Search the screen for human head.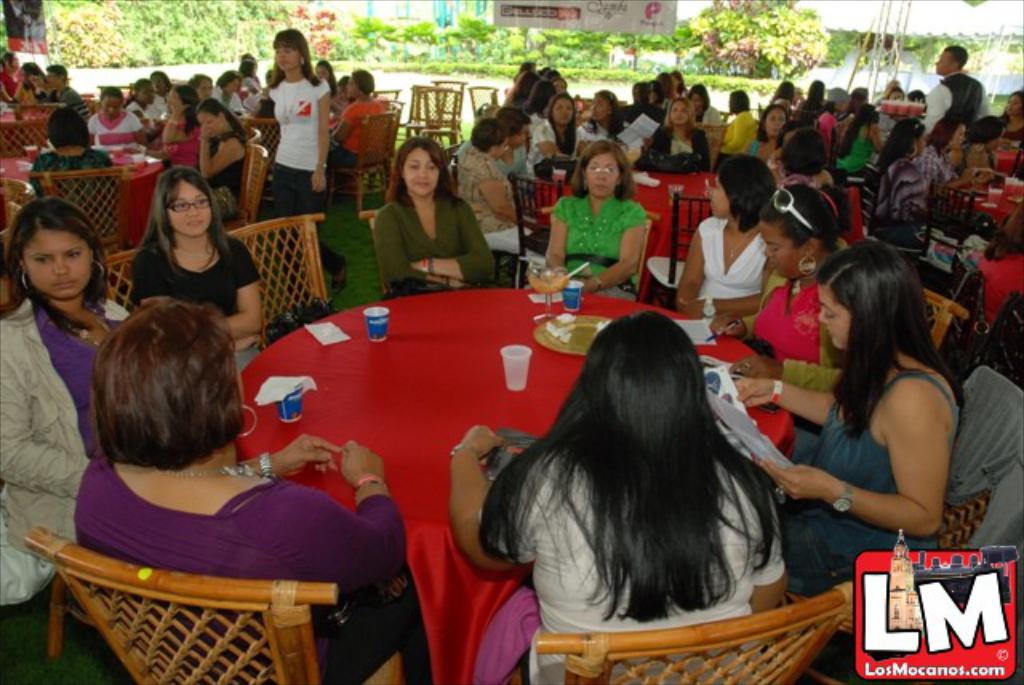
Found at Rect(6, 194, 93, 299).
